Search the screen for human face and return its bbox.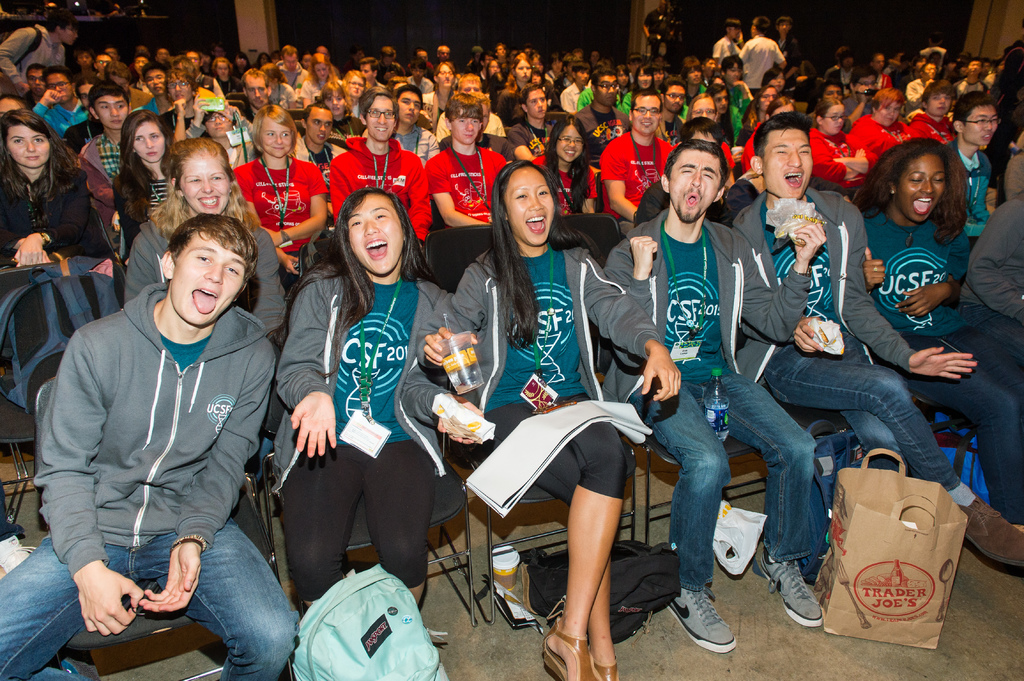
Found: 688/66/701/87.
